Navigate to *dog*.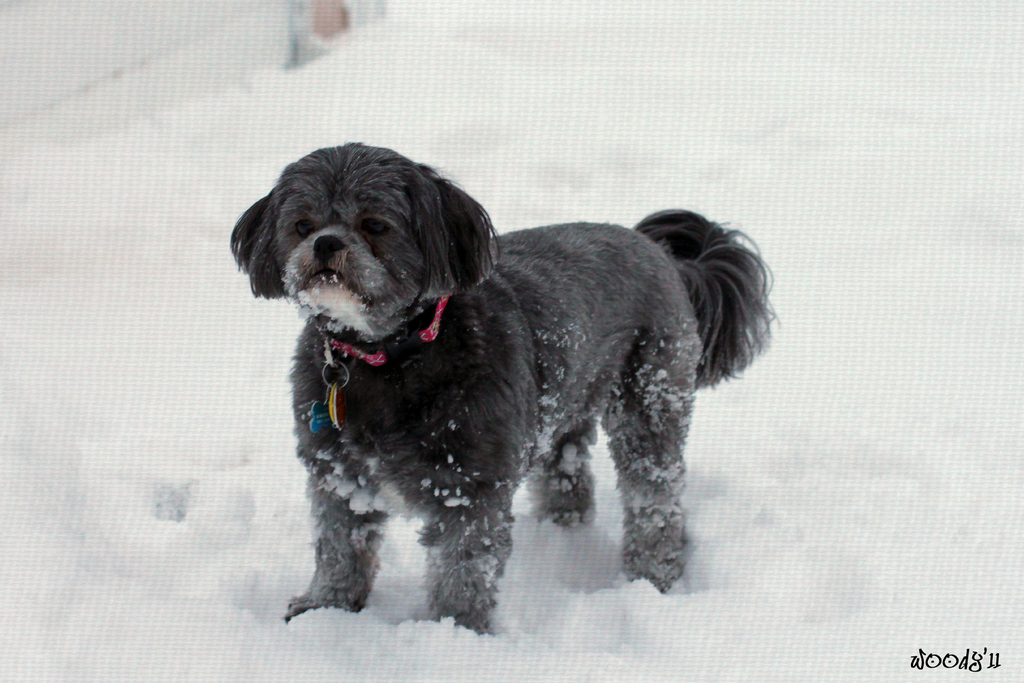
Navigation target: <bbox>229, 141, 781, 636</bbox>.
